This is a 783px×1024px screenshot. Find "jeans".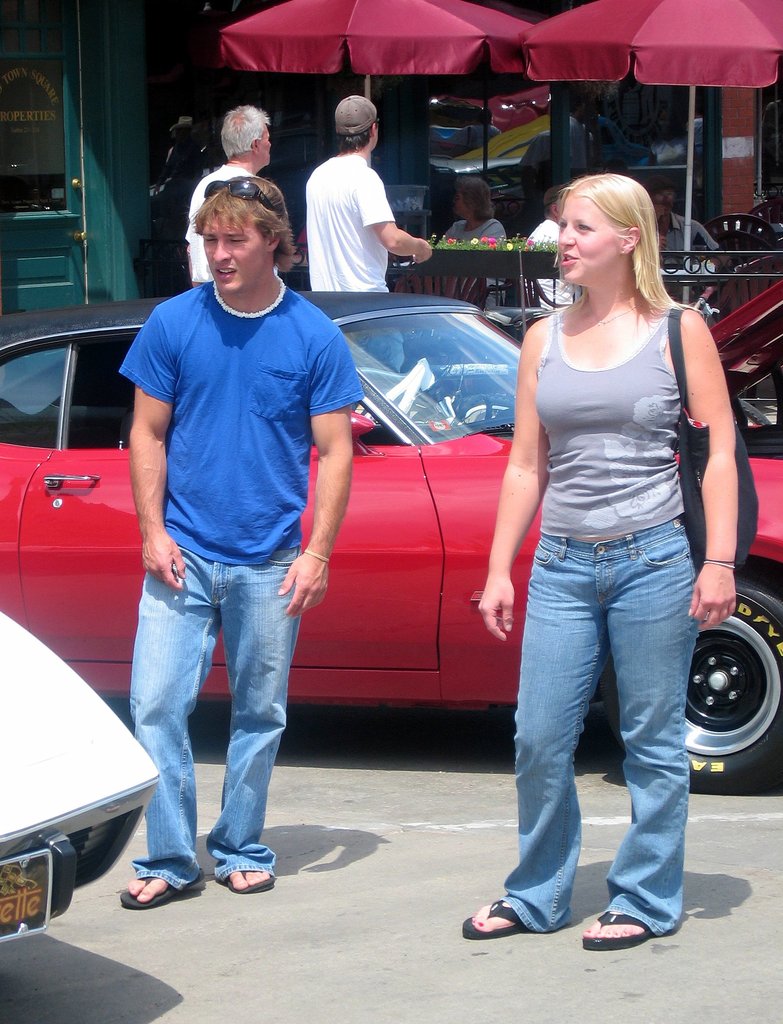
Bounding box: crop(137, 566, 295, 876).
